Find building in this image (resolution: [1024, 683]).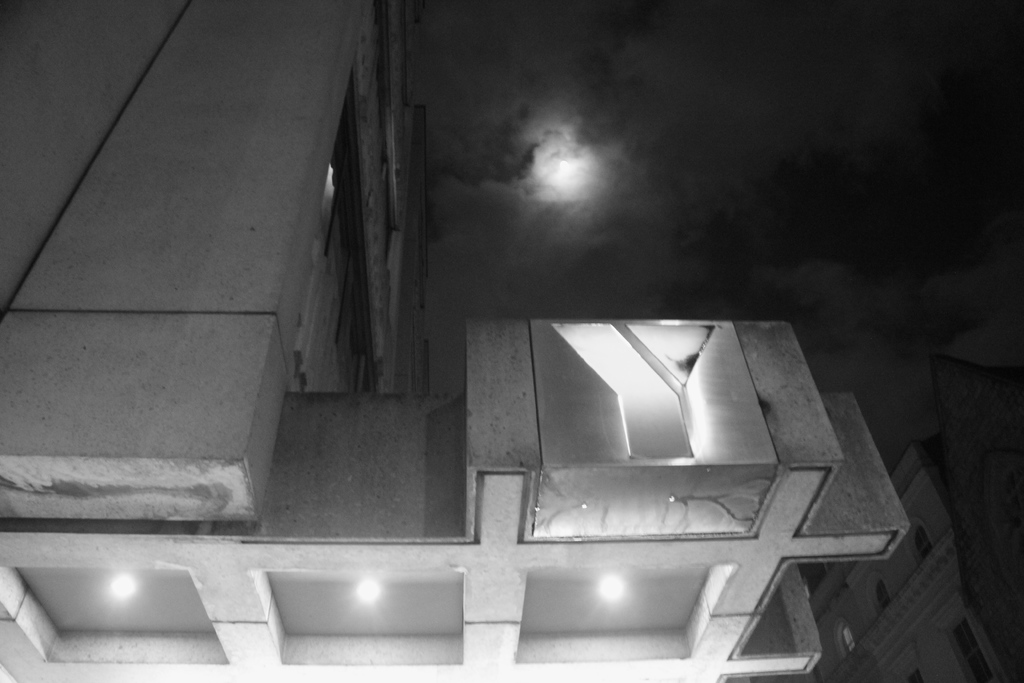
{"left": 0, "top": 0, "right": 909, "bottom": 682}.
